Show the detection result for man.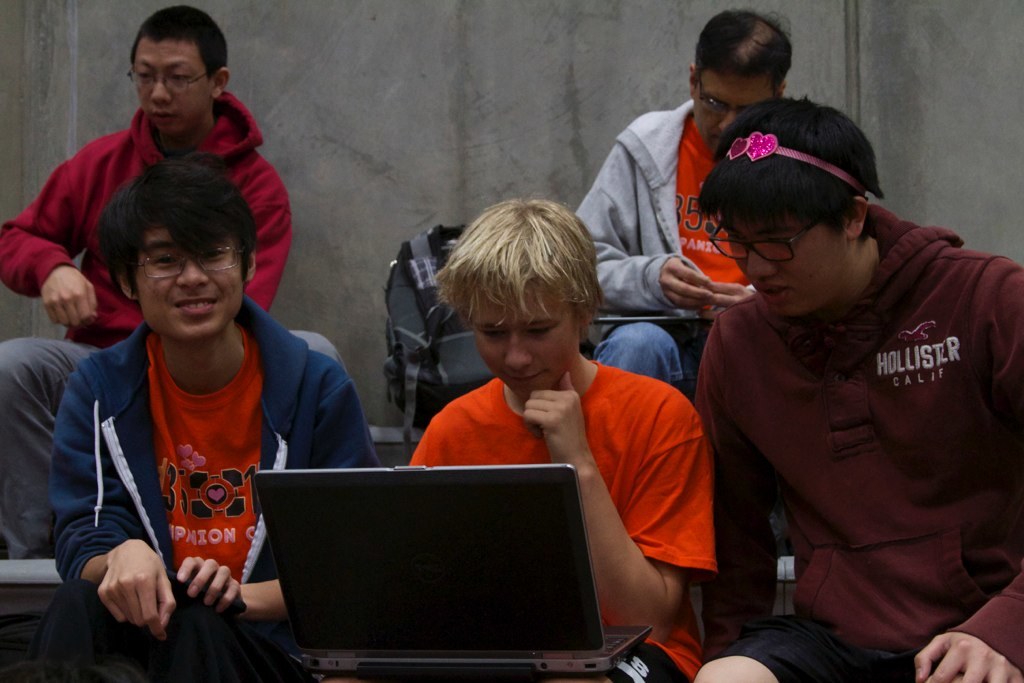
bbox(0, 4, 294, 579).
